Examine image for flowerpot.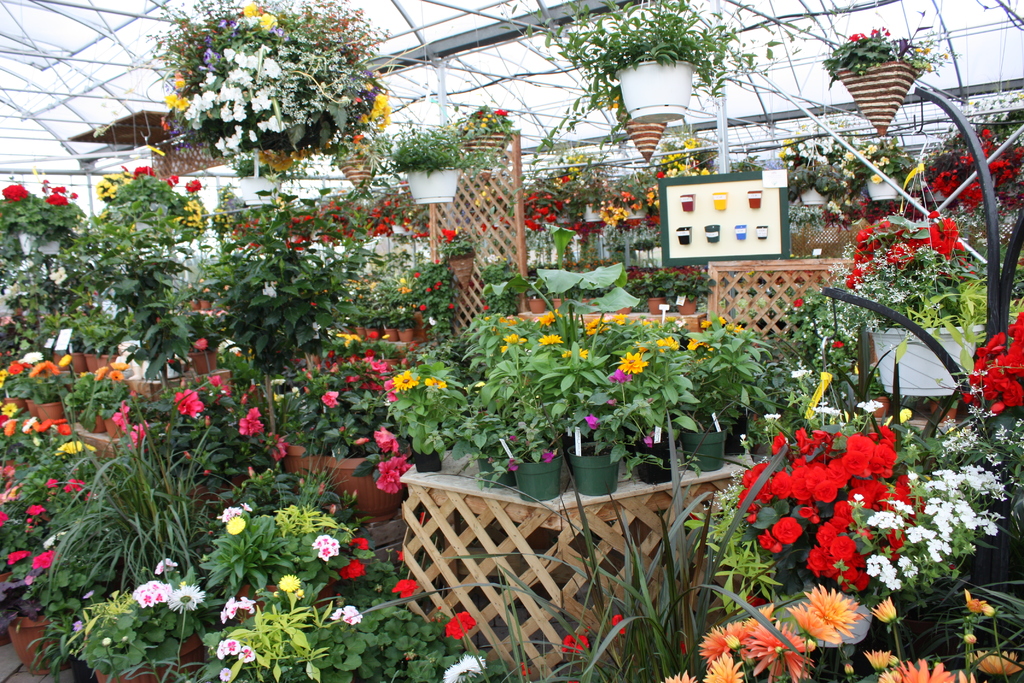
Examination result: {"x1": 833, "y1": 37, "x2": 941, "y2": 128}.
